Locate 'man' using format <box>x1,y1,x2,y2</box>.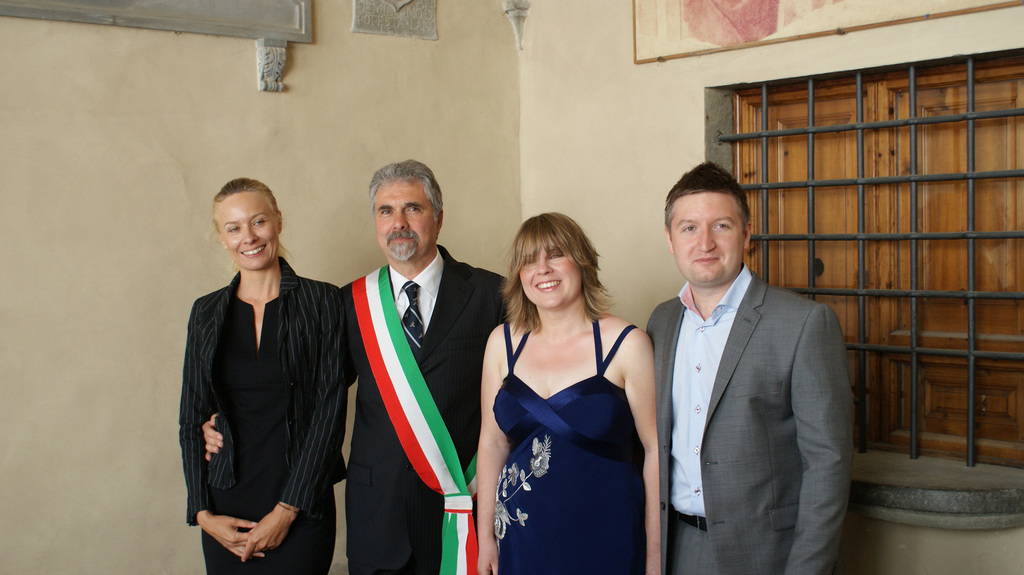
<box>628,136,863,574</box>.
